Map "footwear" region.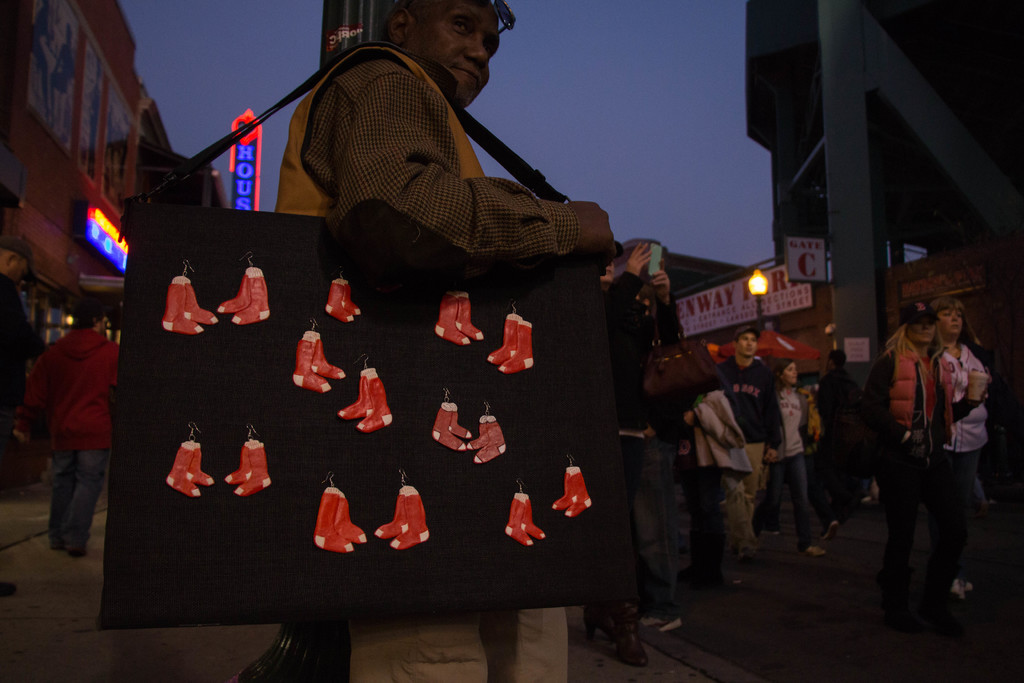
Mapped to BBox(819, 520, 835, 541).
